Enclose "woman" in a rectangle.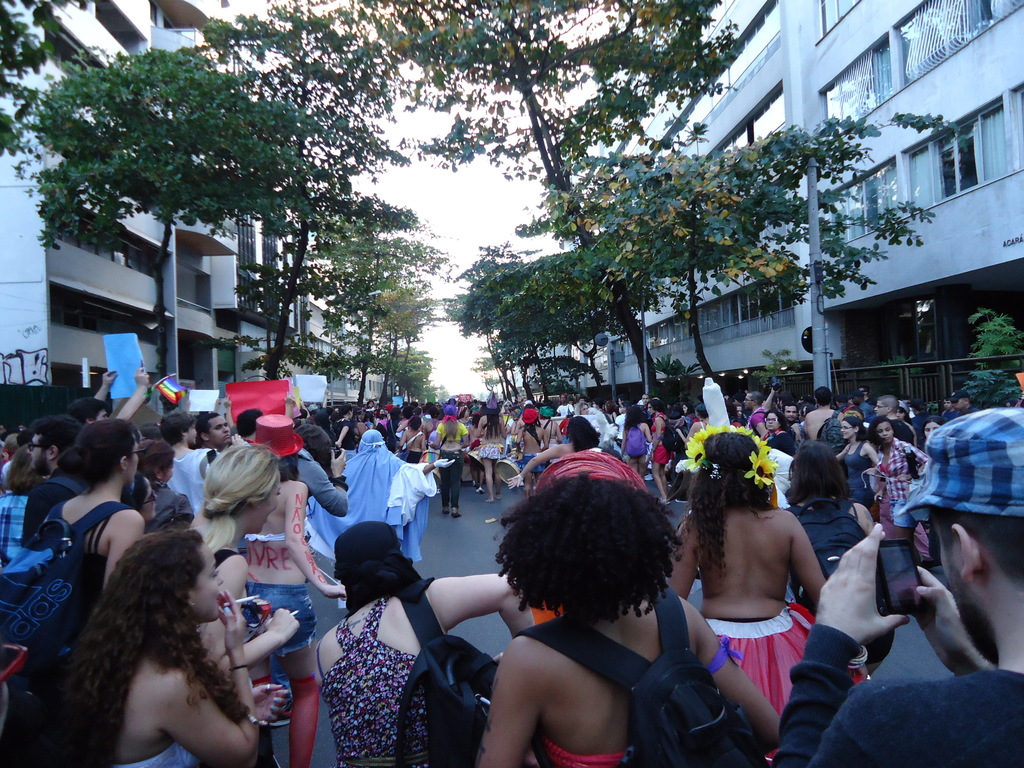
863/413/932/570.
